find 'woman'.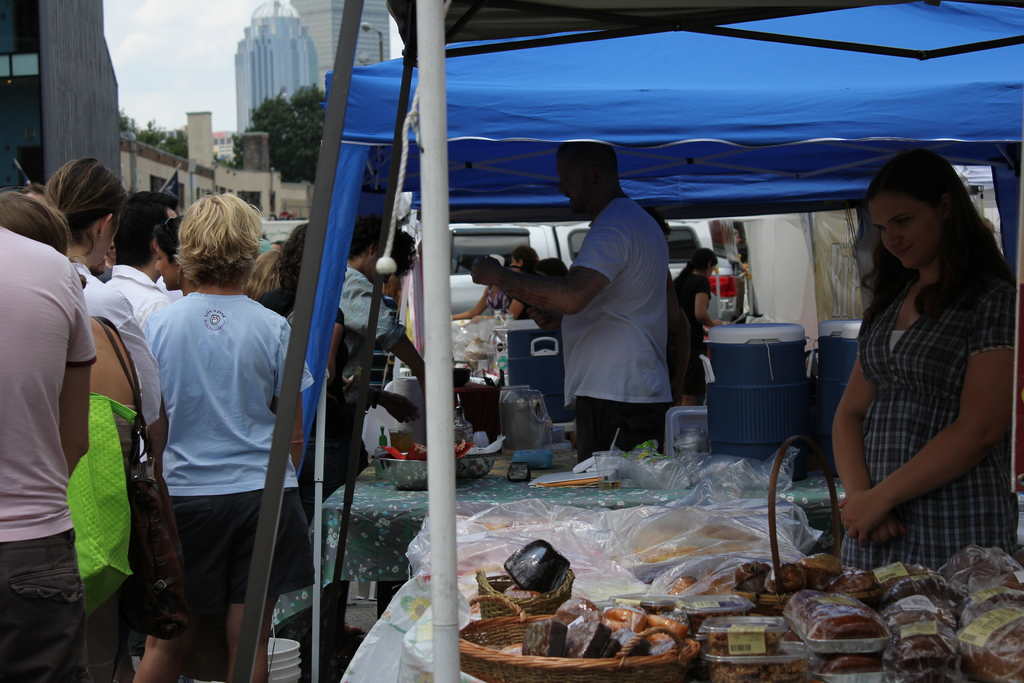
(left=150, top=192, right=316, bottom=682).
